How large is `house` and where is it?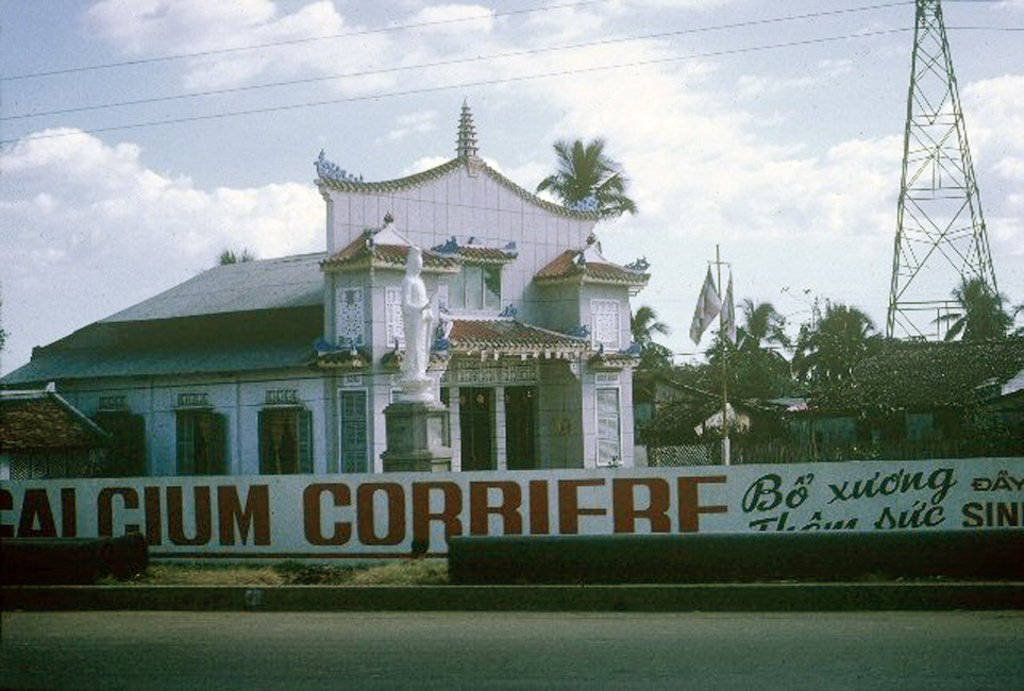
Bounding box: 0 116 633 476.
